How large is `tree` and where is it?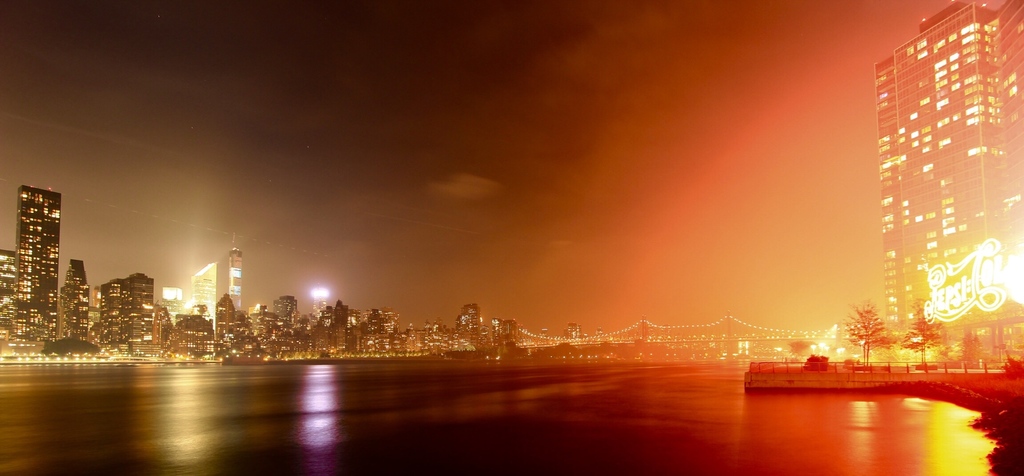
Bounding box: rect(895, 297, 941, 373).
